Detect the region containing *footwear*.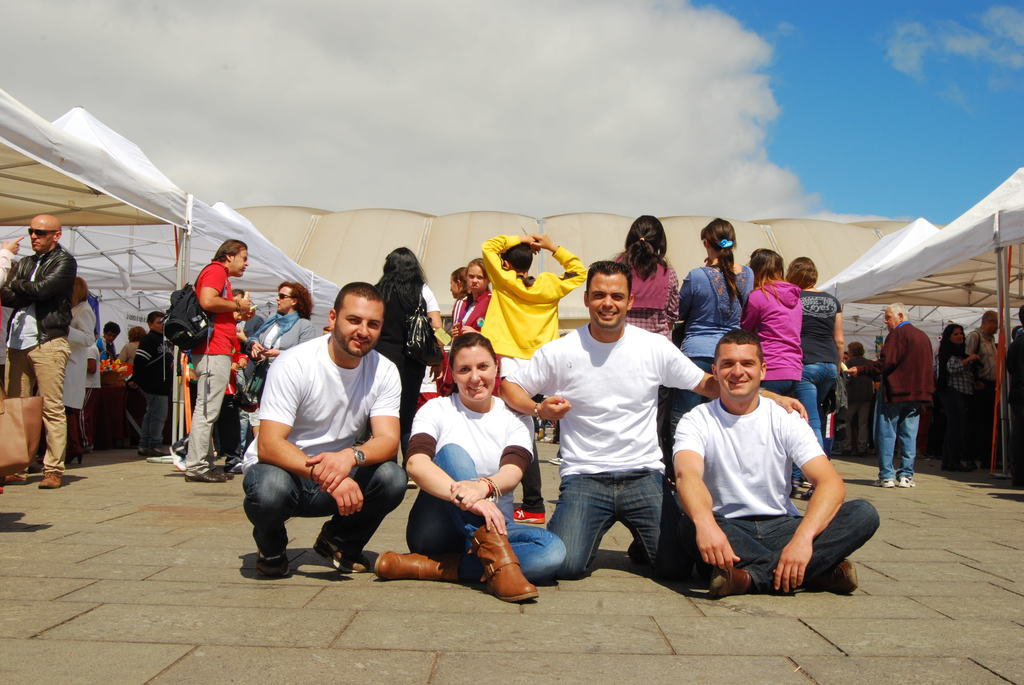
x1=168, y1=431, x2=194, y2=478.
